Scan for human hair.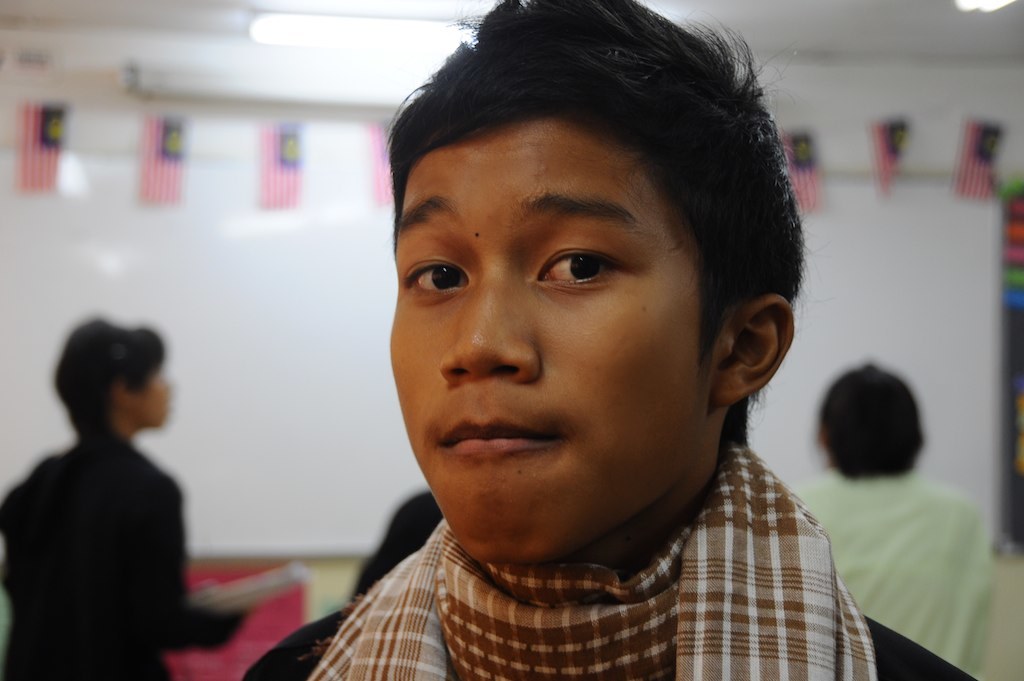
Scan result: locate(388, 0, 805, 448).
